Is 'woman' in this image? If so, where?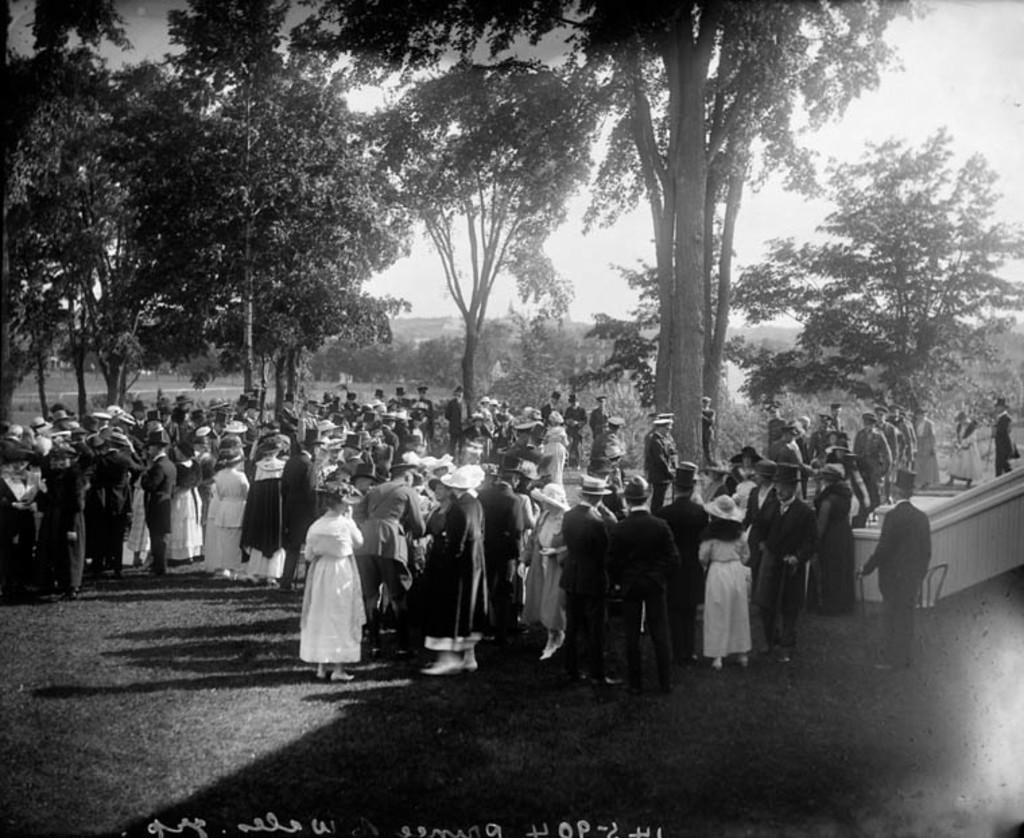
Yes, at (x1=171, y1=441, x2=203, y2=562).
